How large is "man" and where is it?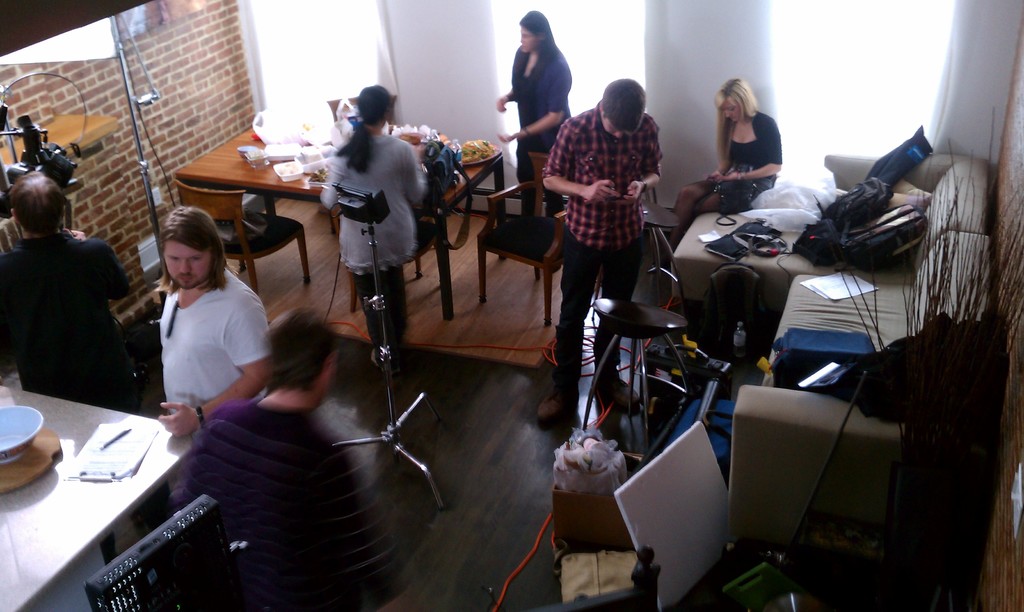
Bounding box: 149/211/275/446.
